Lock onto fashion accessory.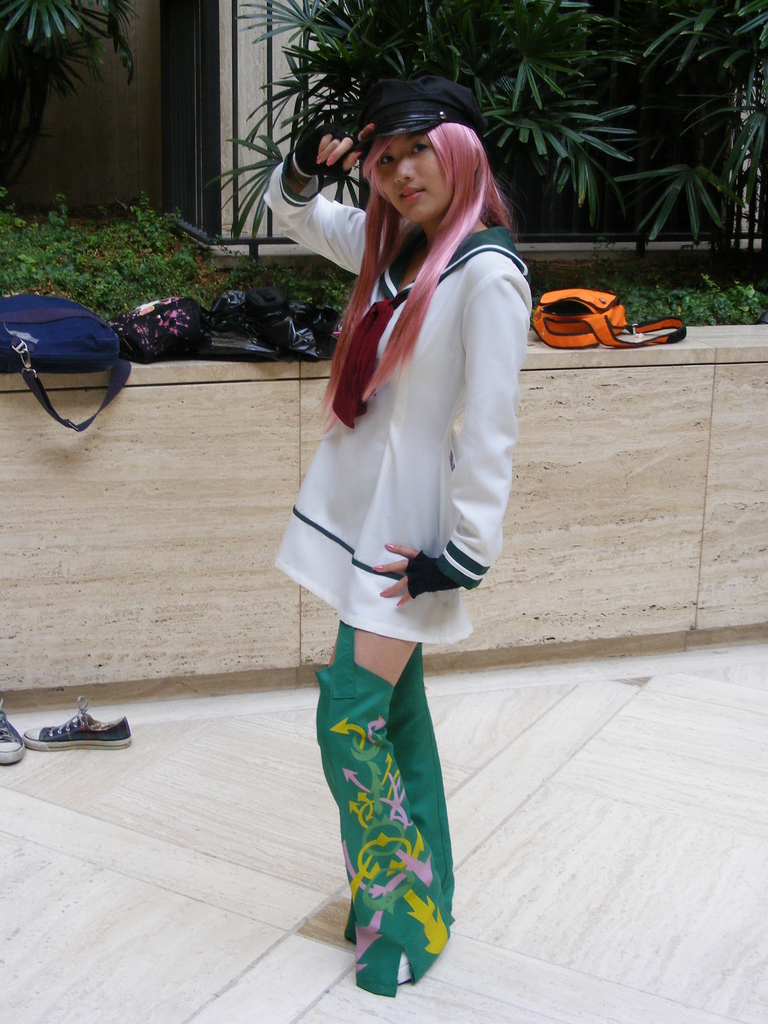
Locked: bbox=[20, 698, 132, 750].
